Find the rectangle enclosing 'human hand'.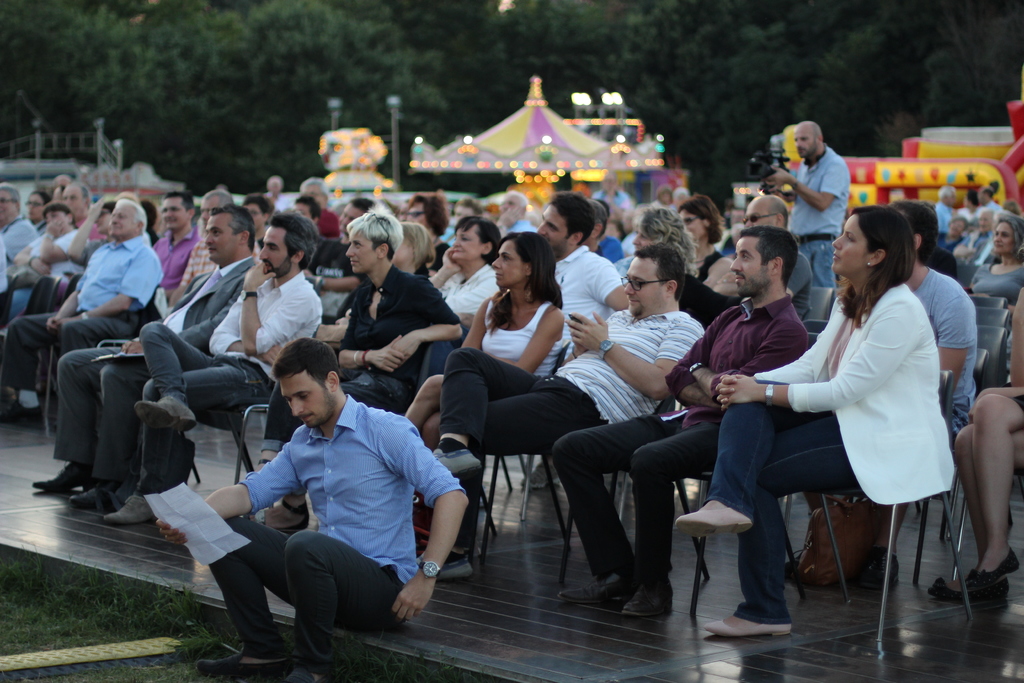
Rect(372, 334, 407, 374).
